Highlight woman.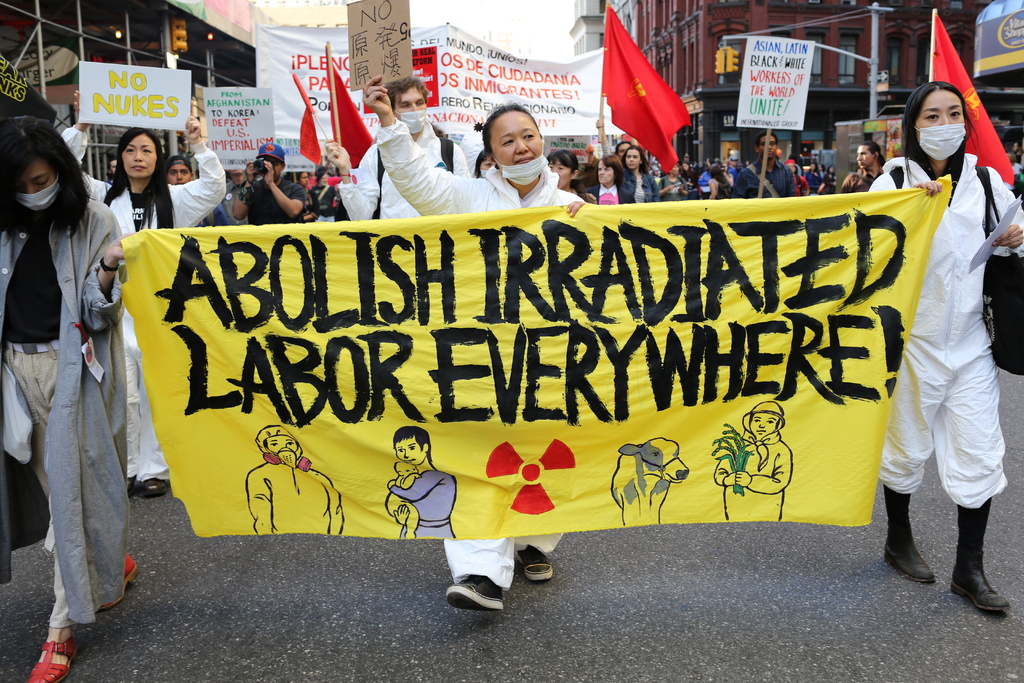
Highlighted region: [x1=472, y1=153, x2=501, y2=176].
